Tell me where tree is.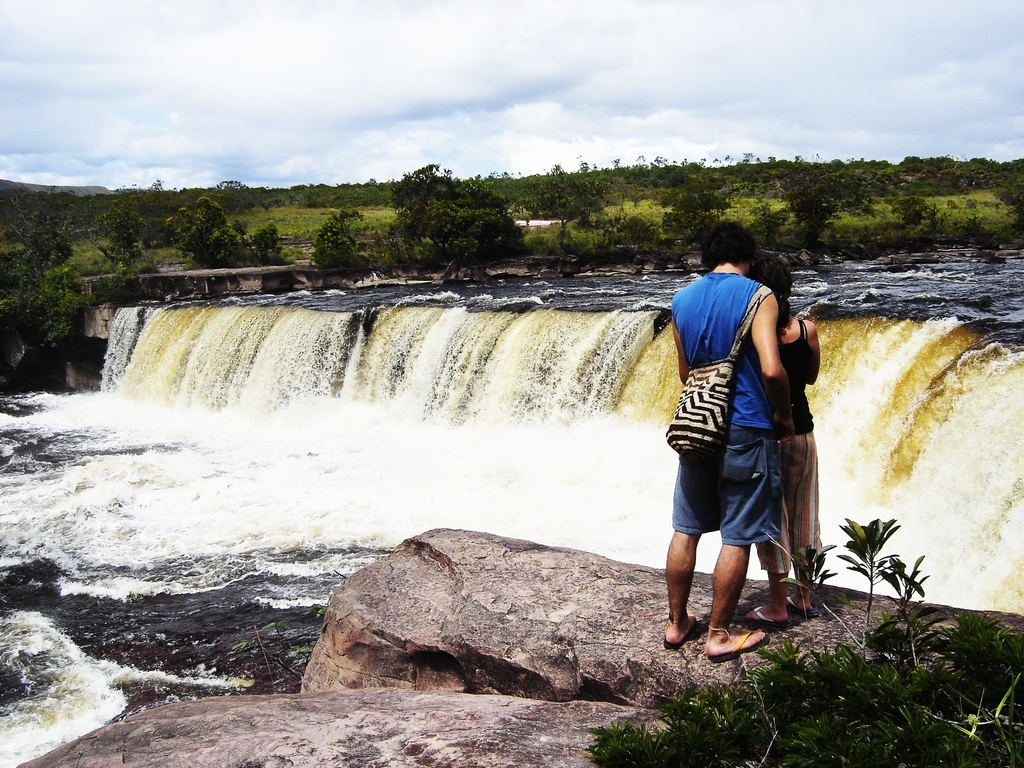
tree is at crop(159, 198, 278, 275).
